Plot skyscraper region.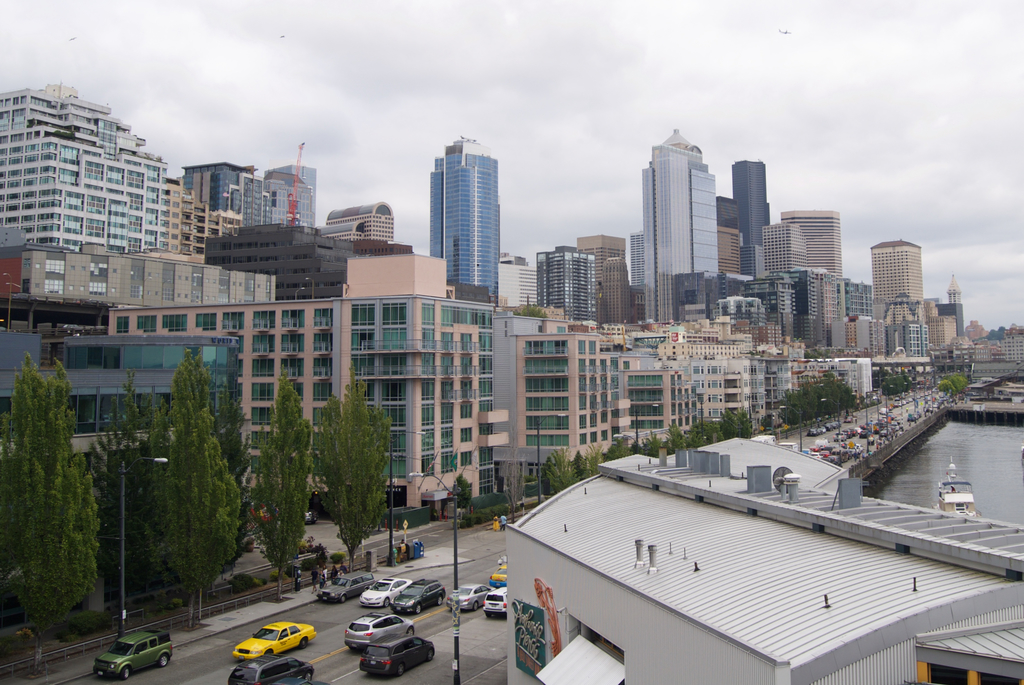
Plotted at (711,194,756,271).
